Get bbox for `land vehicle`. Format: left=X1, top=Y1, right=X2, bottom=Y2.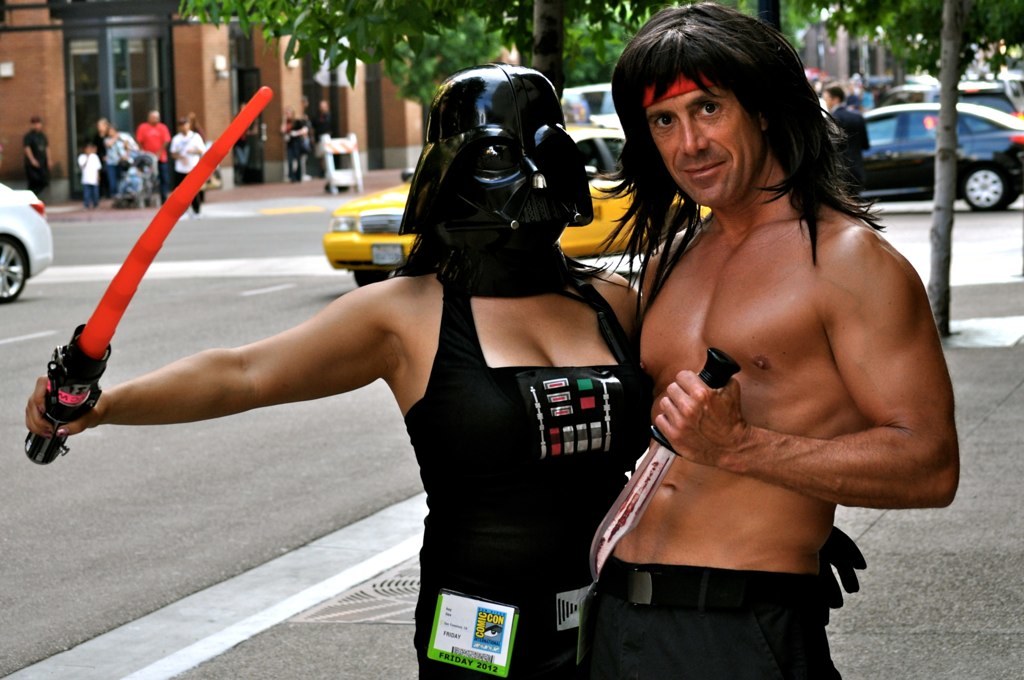
left=0, top=179, right=58, bottom=303.
